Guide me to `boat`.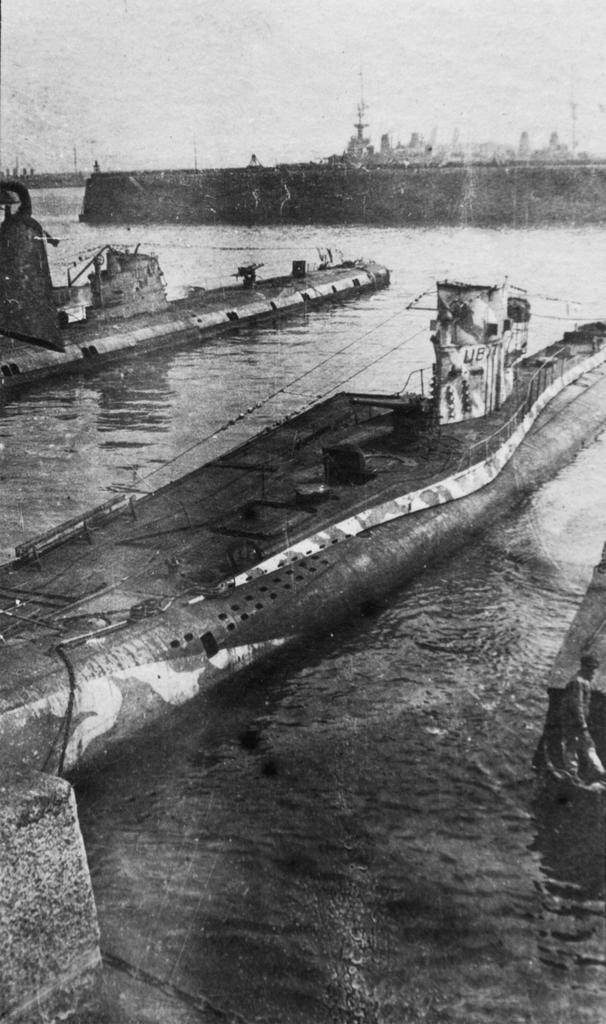
Guidance: locate(78, 54, 605, 227).
